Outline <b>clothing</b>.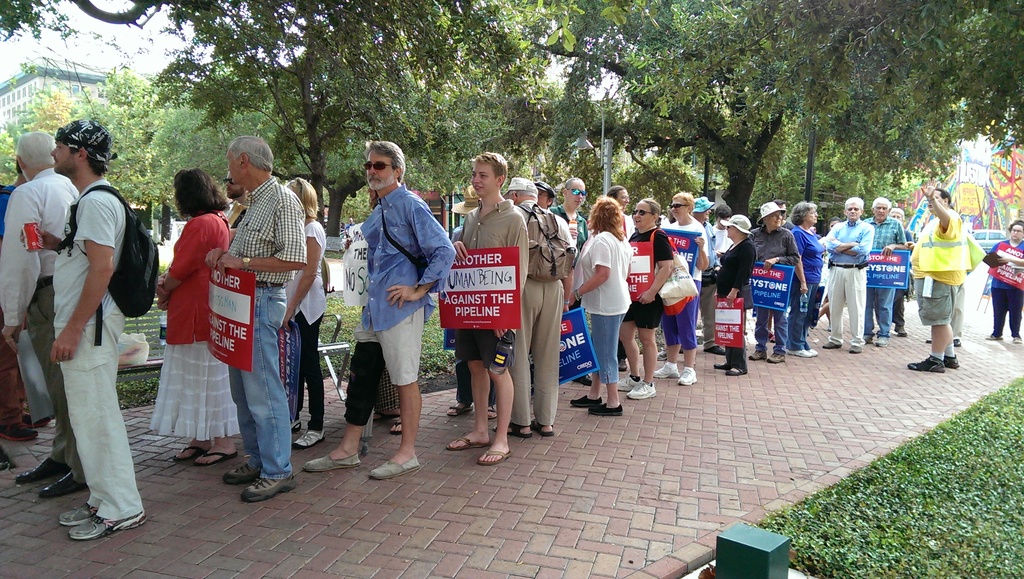
Outline: crop(358, 181, 455, 382).
